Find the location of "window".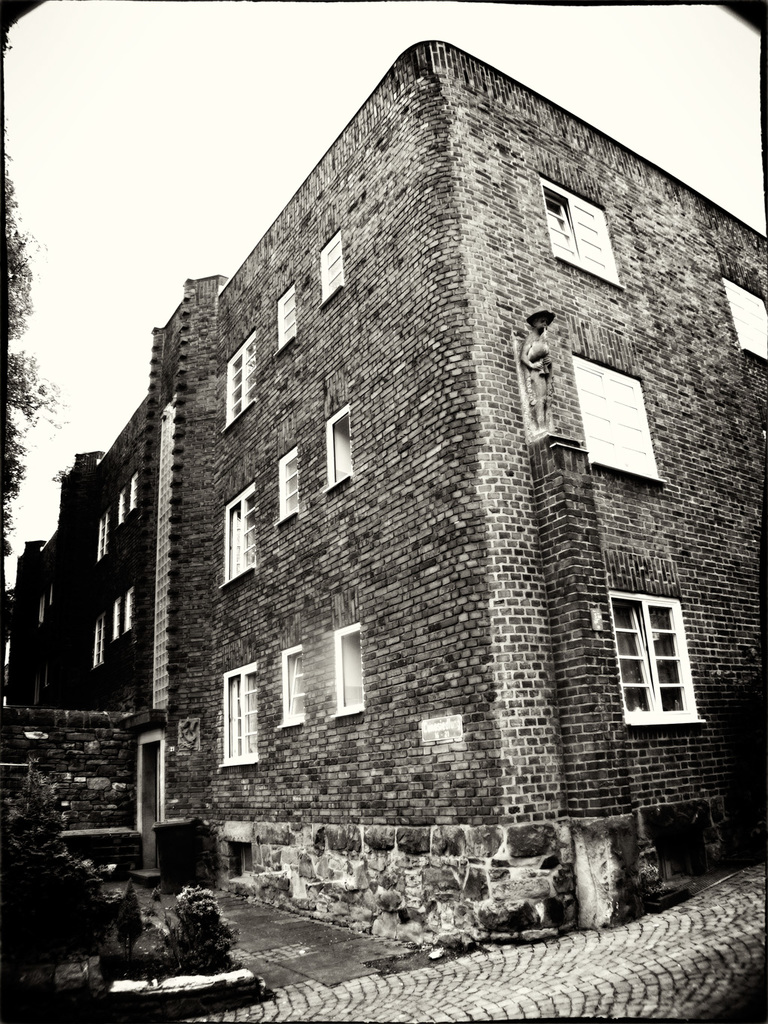
Location: locate(113, 488, 124, 533).
